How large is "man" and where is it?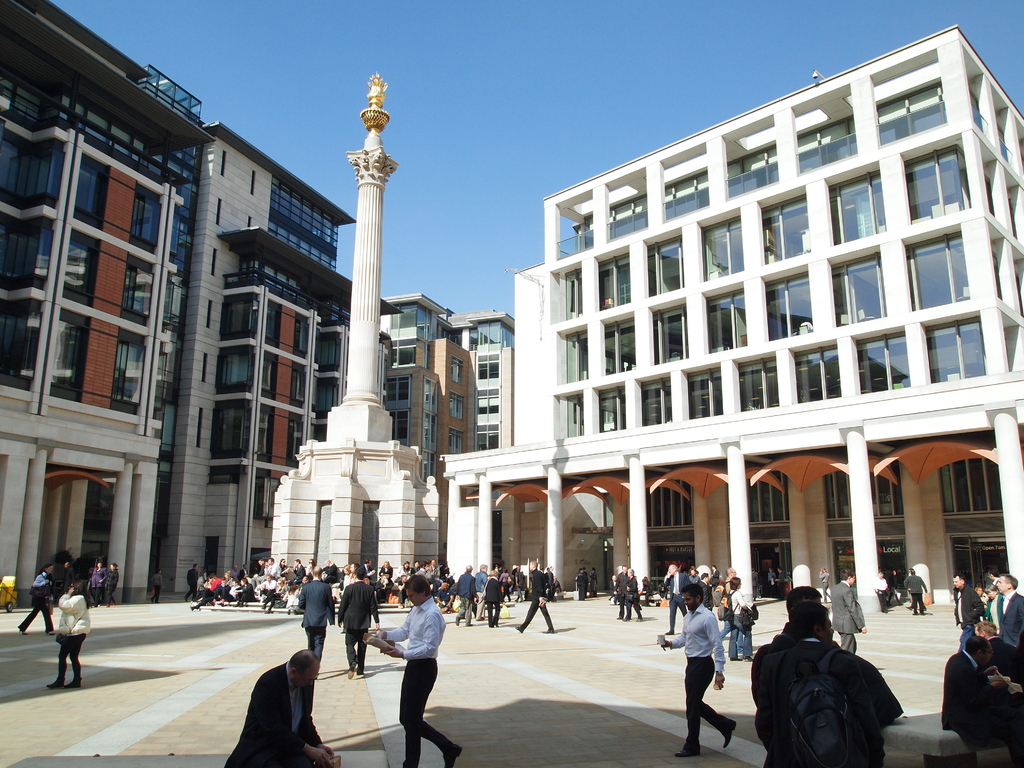
Bounding box: x1=661 y1=563 x2=689 y2=637.
